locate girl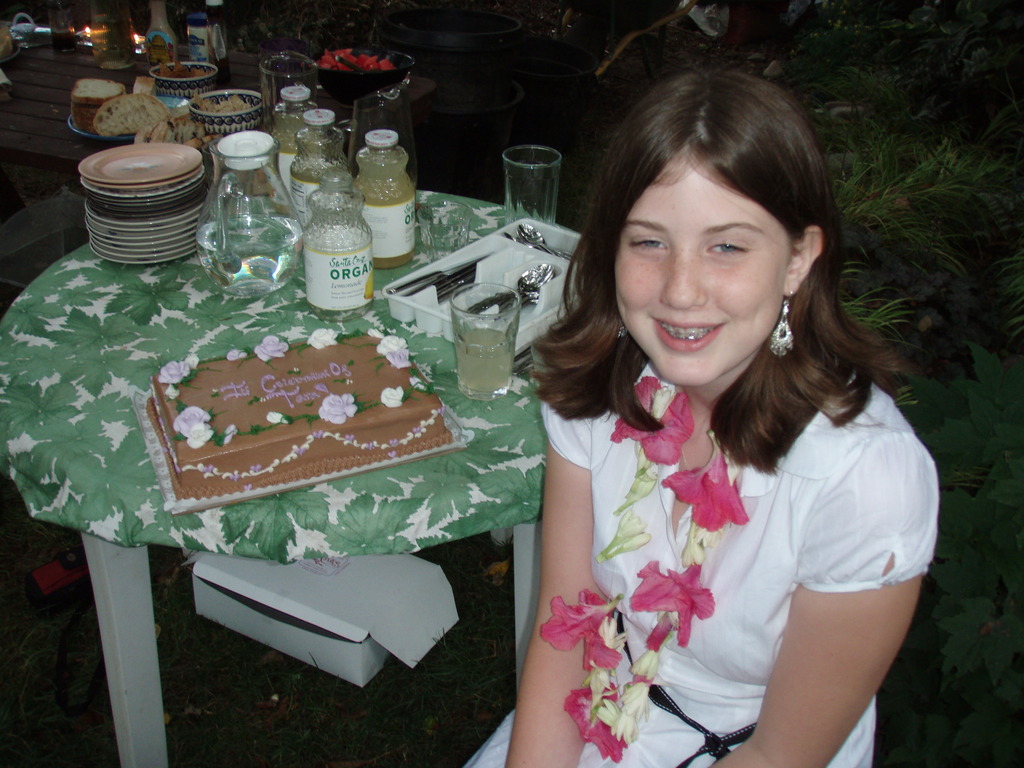
left=463, top=69, right=954, bottom=767
